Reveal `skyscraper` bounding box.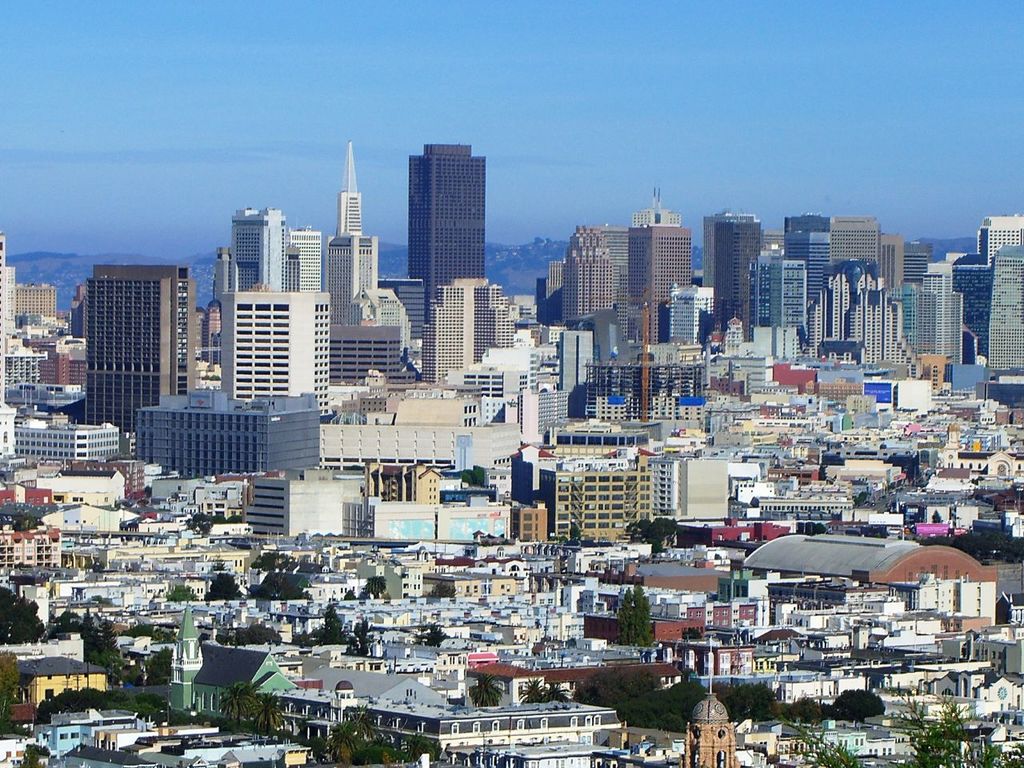
Revealed: region(415, 282, 510, 380).
